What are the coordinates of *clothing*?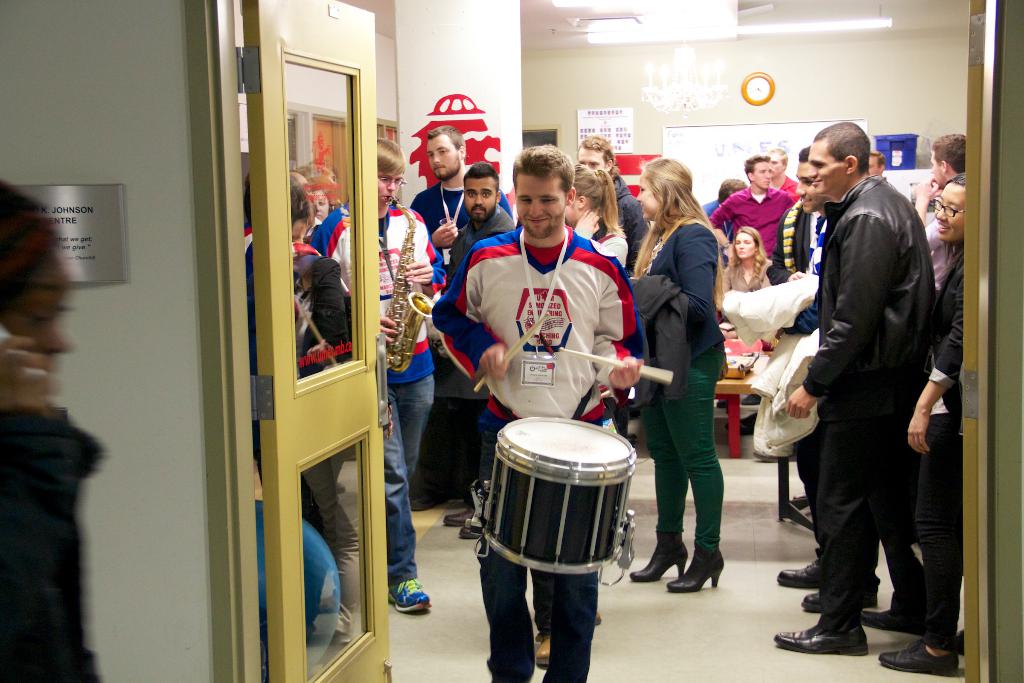
bbox=[784, 121, 964, 653].
